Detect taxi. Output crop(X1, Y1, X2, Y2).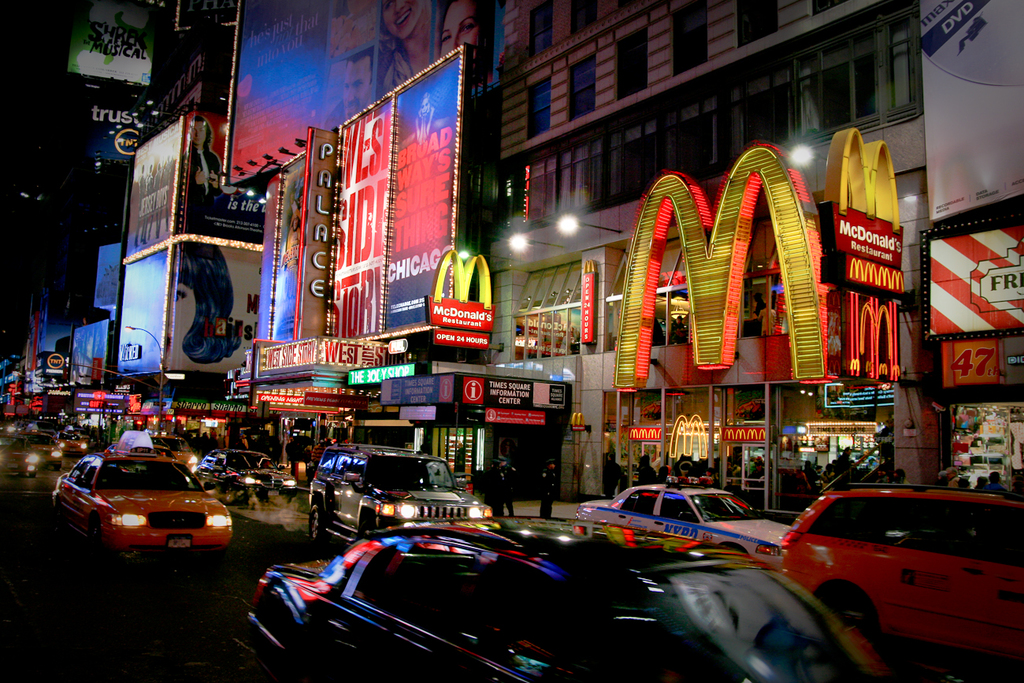
crop(577, 473, 795, 566).
